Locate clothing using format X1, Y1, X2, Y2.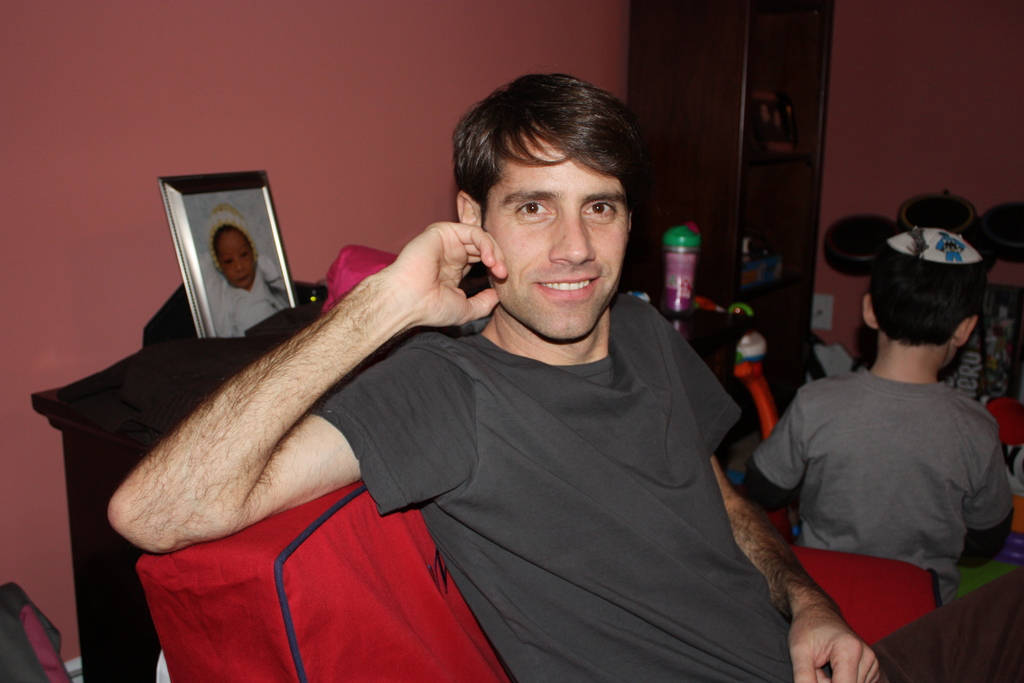
744, 365, 1022, 611.
